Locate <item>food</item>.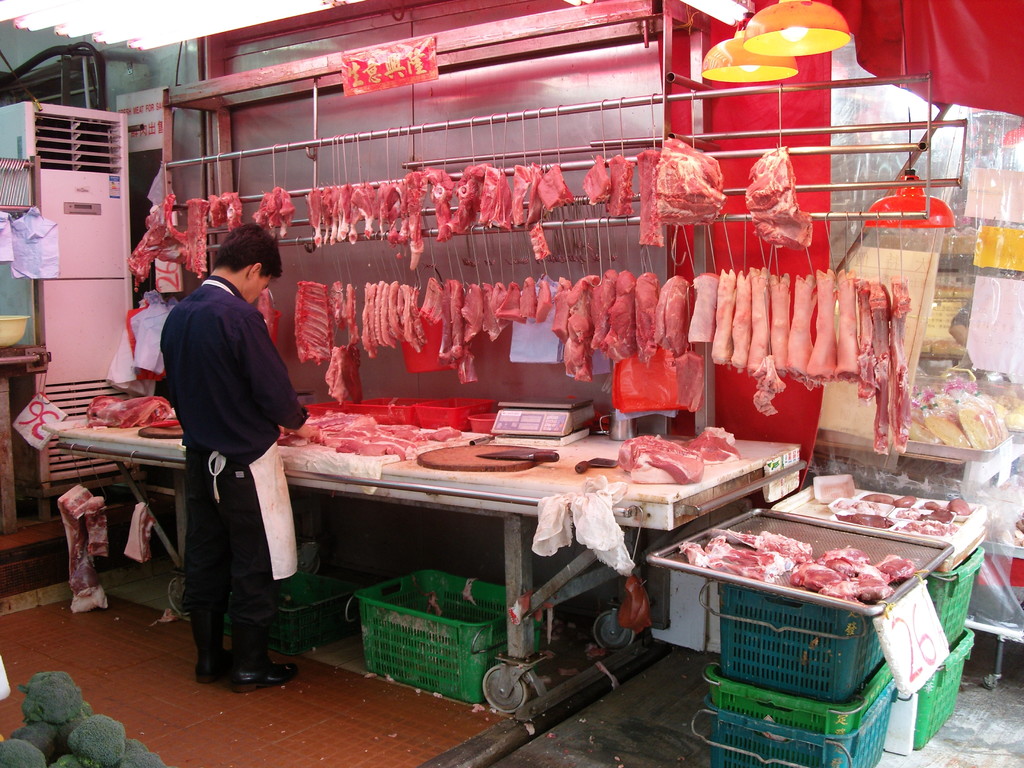
Bounding box: pyautogui.locateOnScreen(321, 182, 346, 249).
